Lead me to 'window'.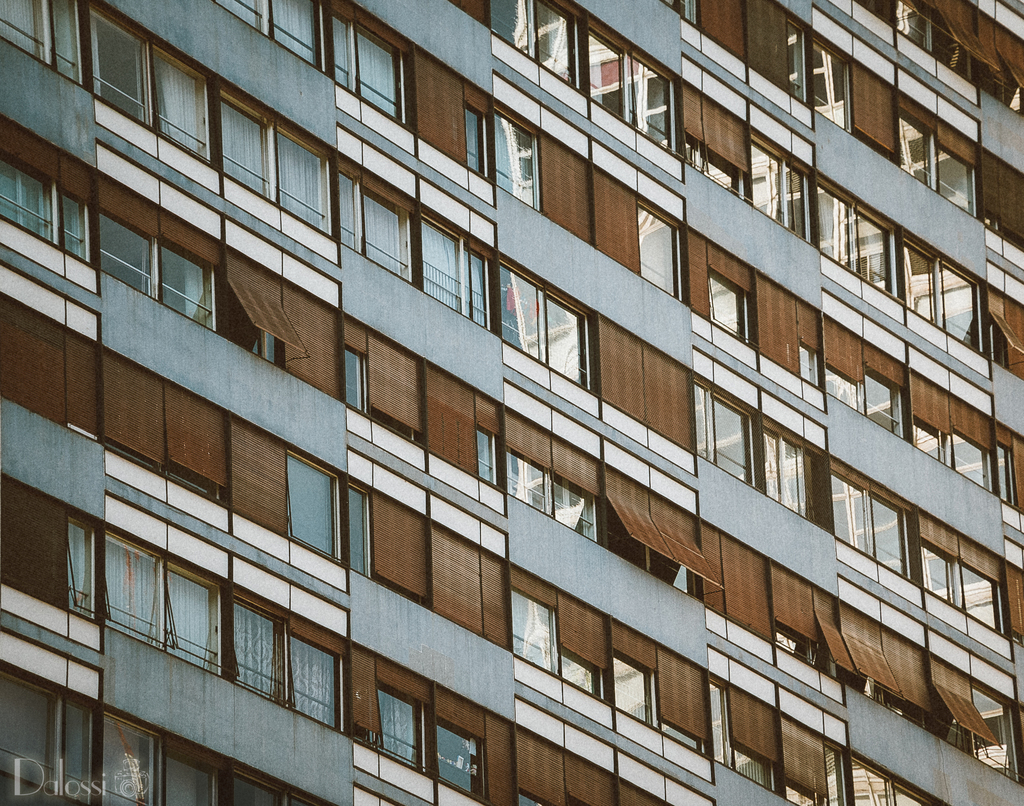
Lead to [904, 226, 988, 366].
